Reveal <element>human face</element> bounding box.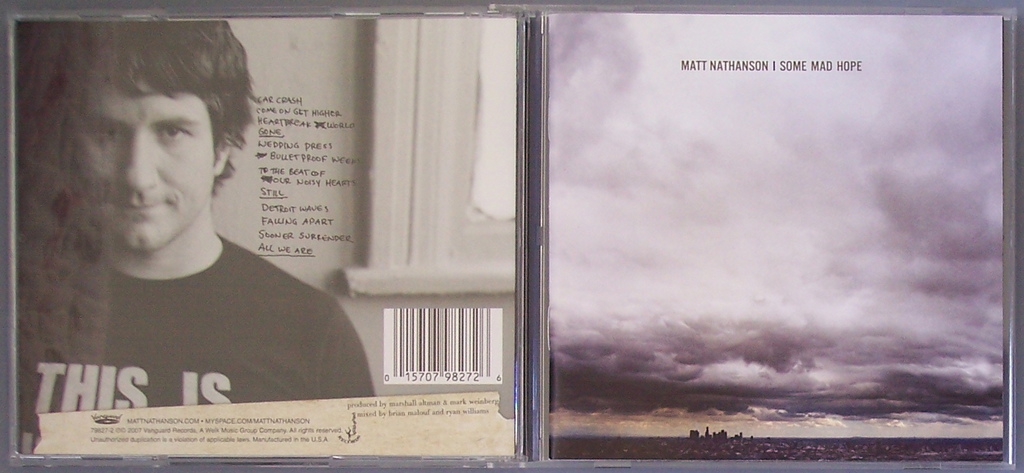
Revealed: crop(75, 79, 220, 252).
